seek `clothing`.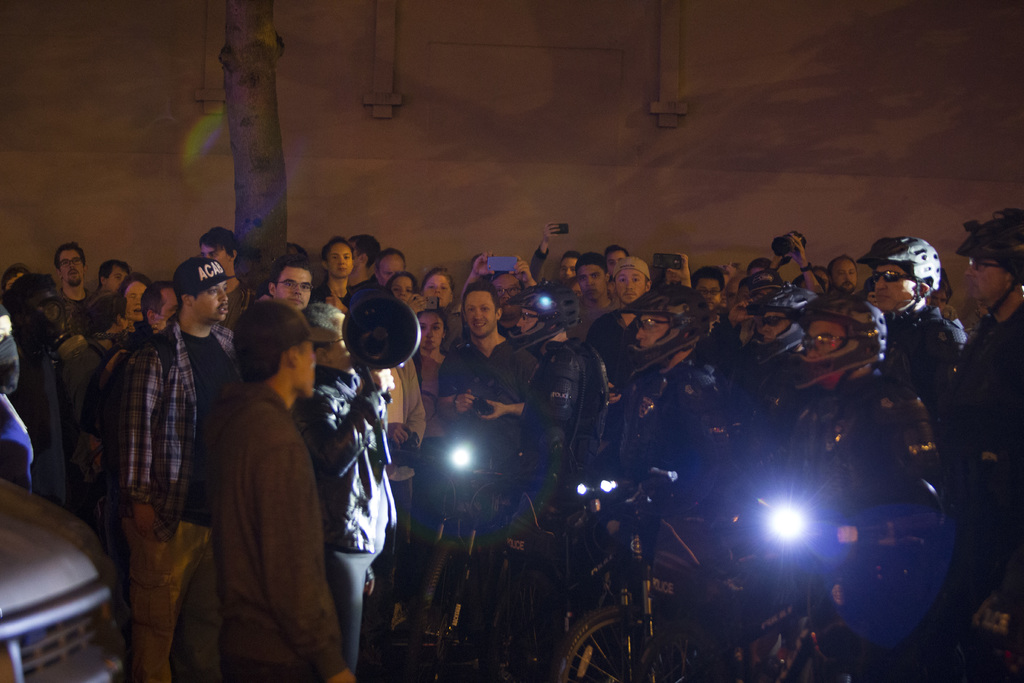
288 364 403 682.
